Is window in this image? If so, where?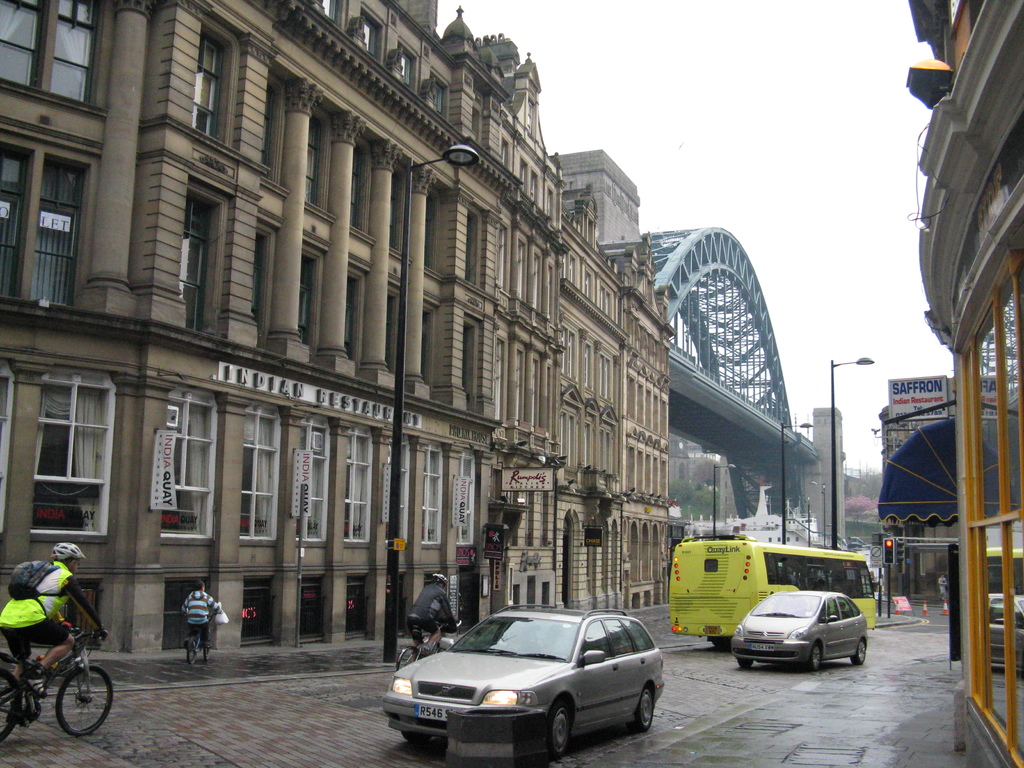
Yes, at (162, 390, 214, 540).
